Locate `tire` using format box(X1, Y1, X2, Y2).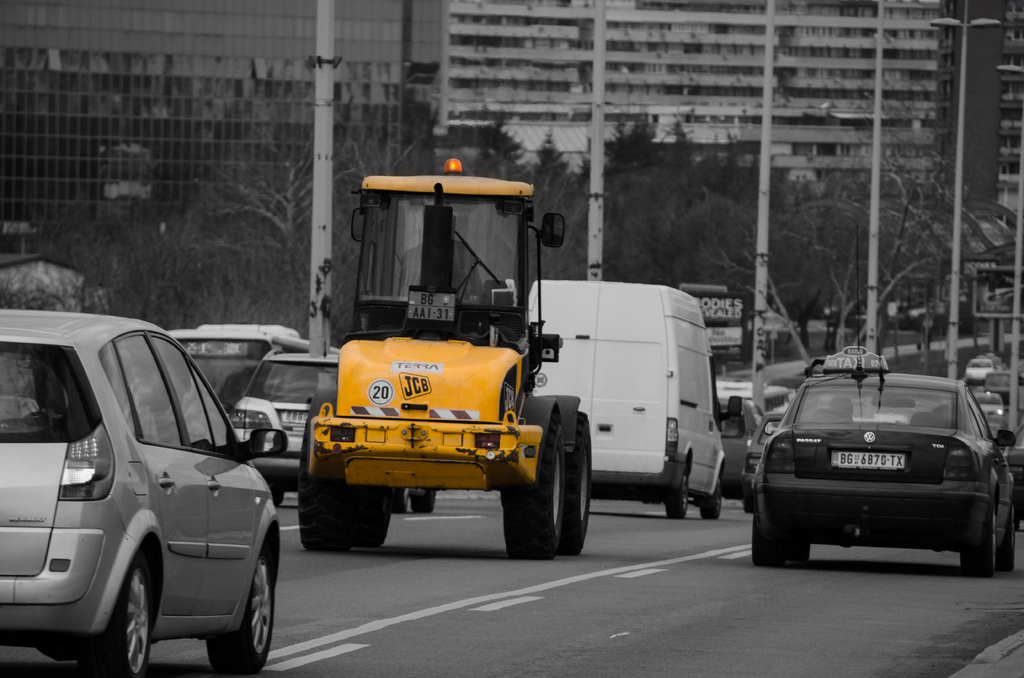
box(783, 533, 811, 561).
